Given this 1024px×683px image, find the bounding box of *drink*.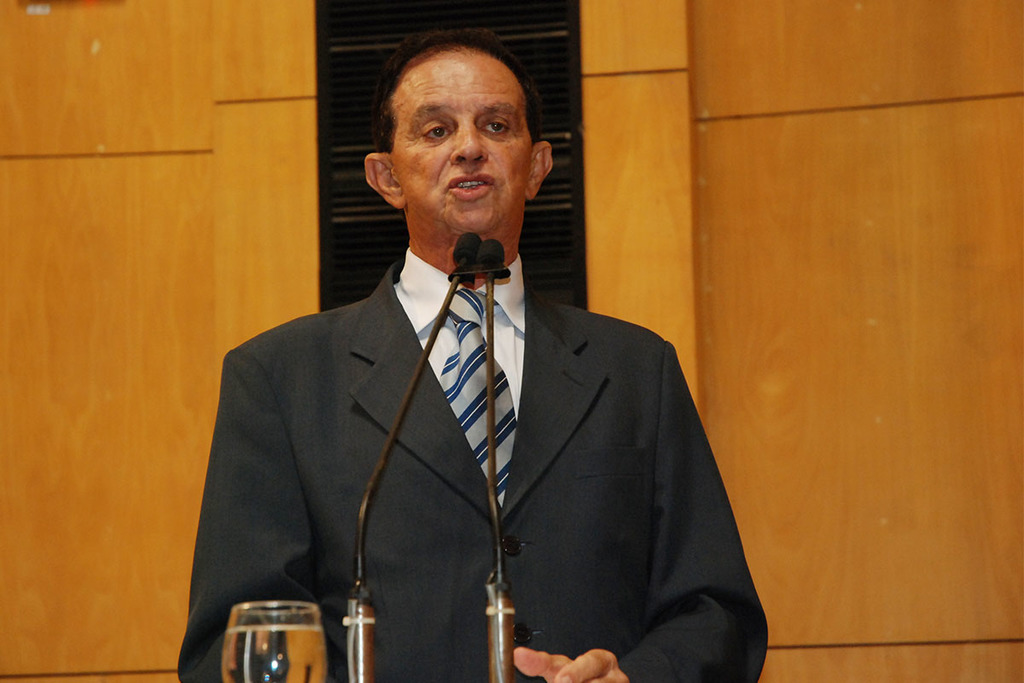
[222, 622, 326, 682].
